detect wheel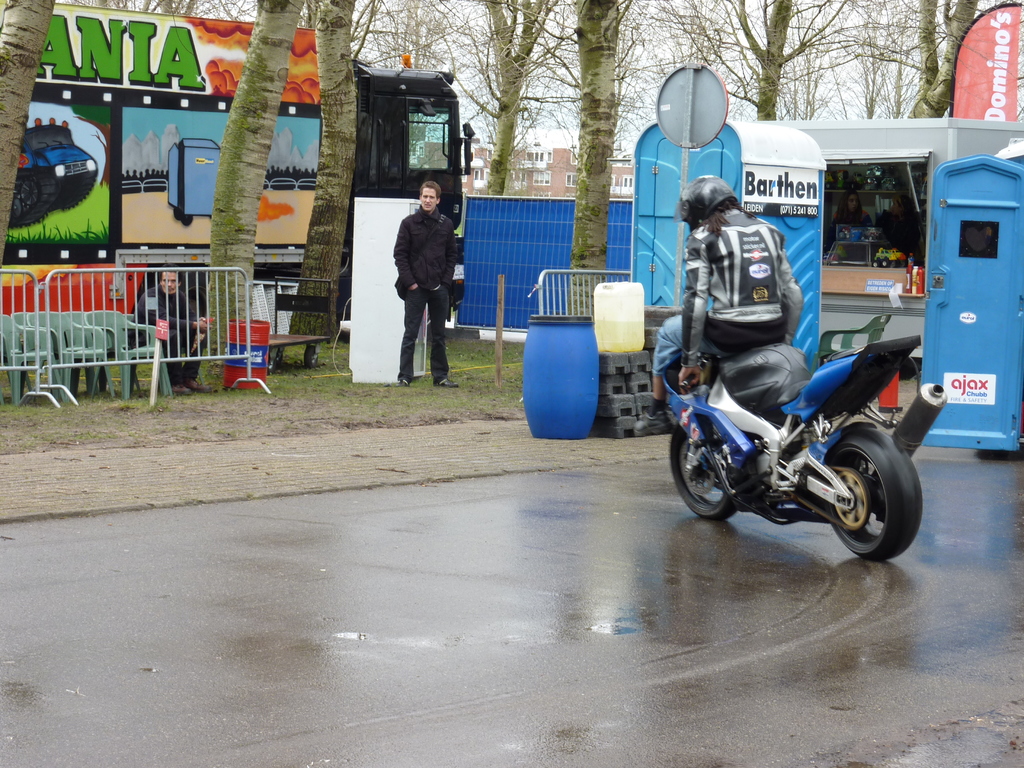
10:195:24:225
